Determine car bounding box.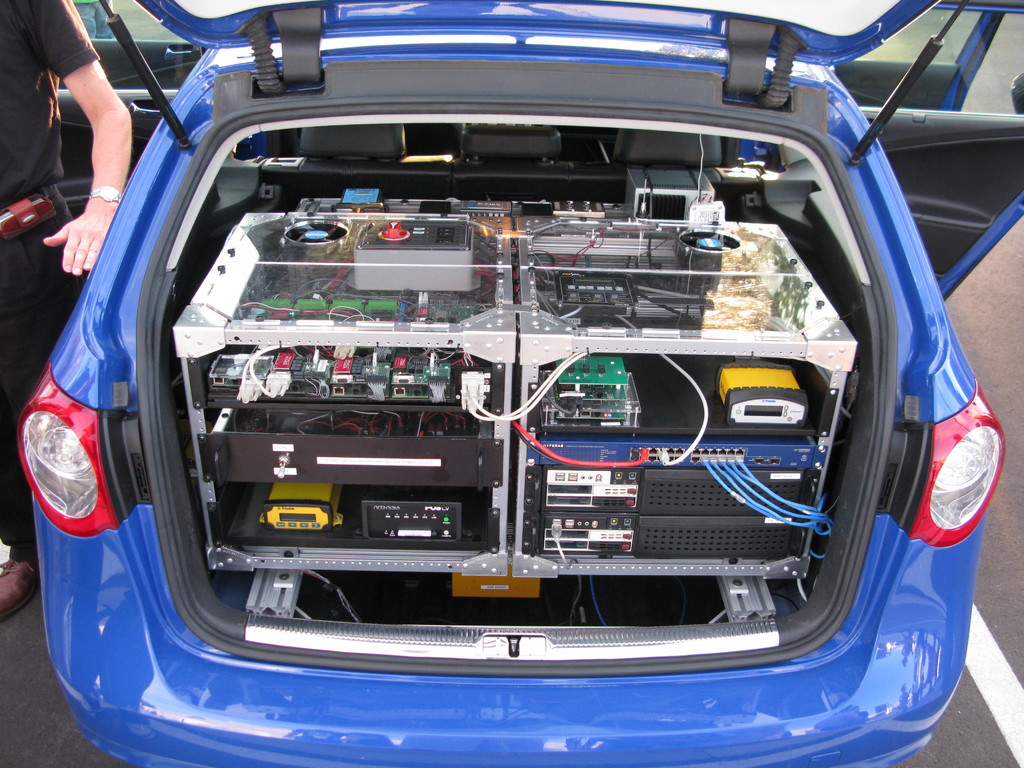
Determined: (15, 0, 1023, 767).
